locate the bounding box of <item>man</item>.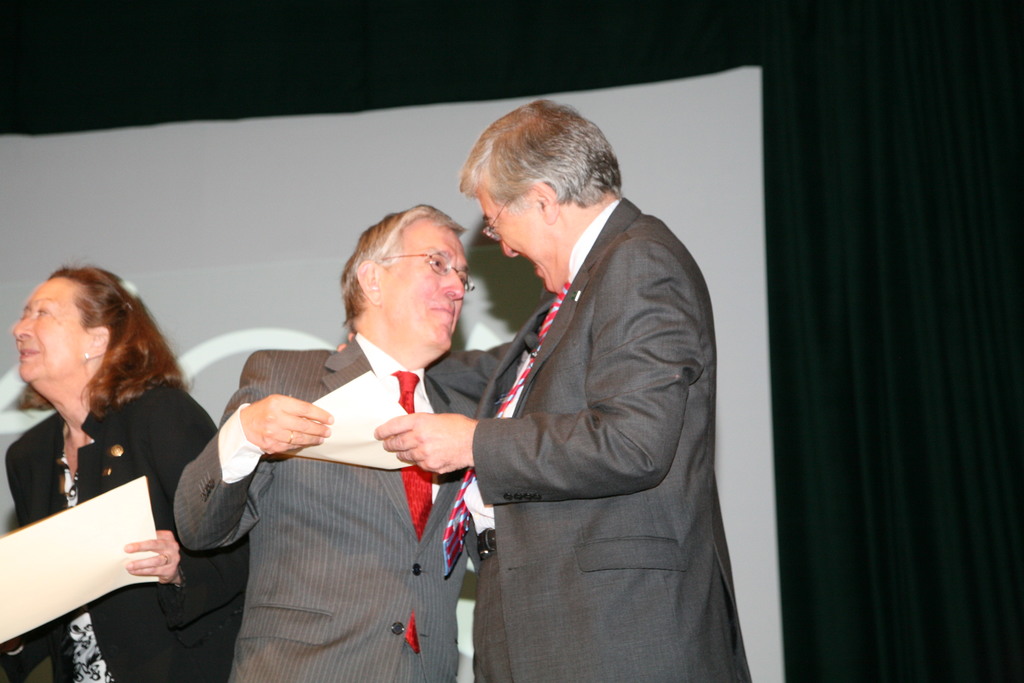
Bounding box: 426 75 748 670.
